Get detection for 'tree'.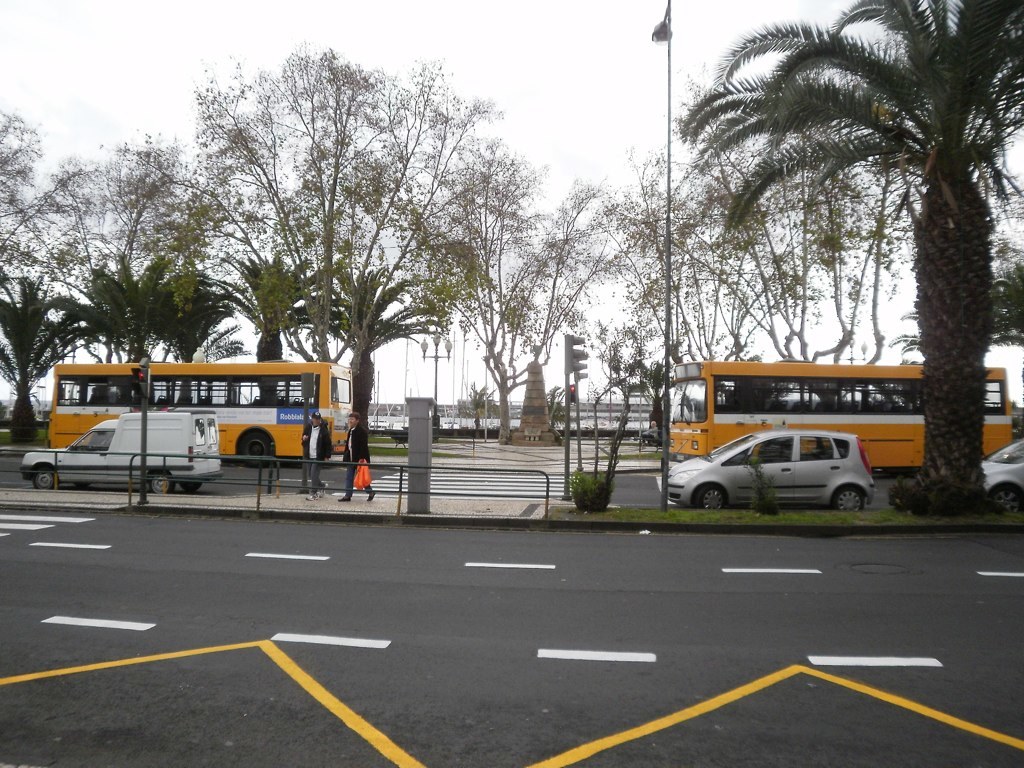
Detection: box=[668, 0, 1023, 518].
